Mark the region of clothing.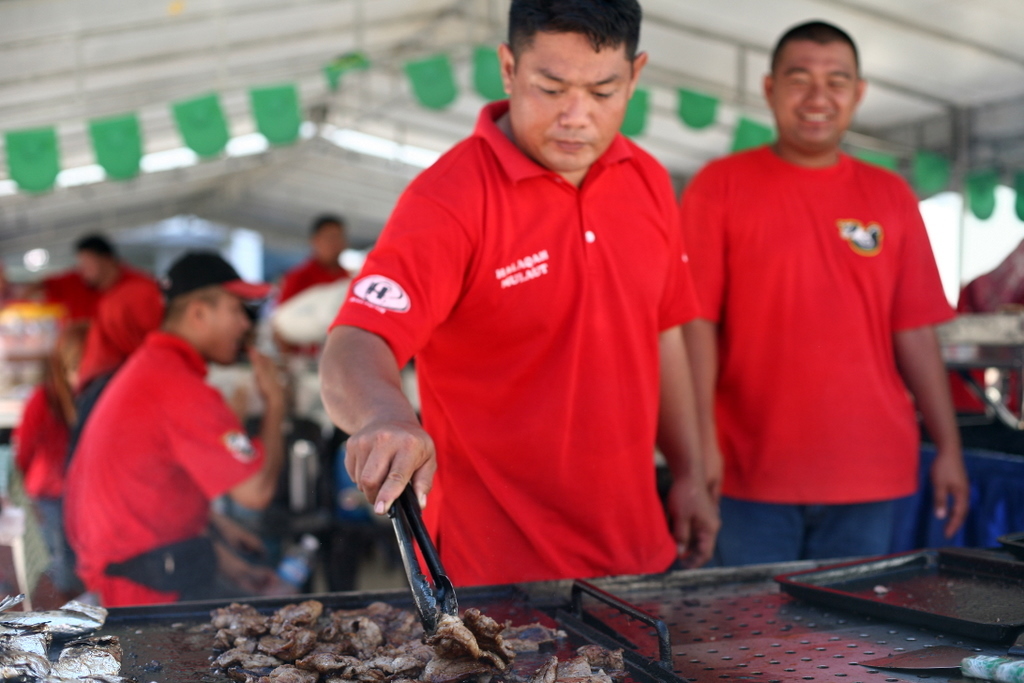
Region: (left=56, top=321, right=258, bottom=608).
